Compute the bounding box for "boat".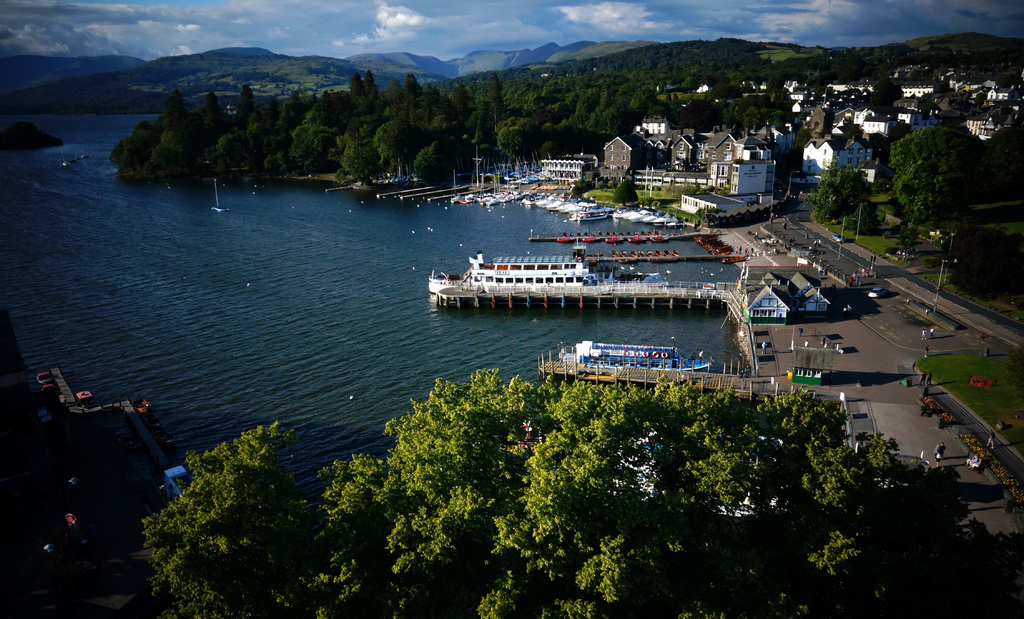
x1=649 y1=253 x2=652 y2=255.
